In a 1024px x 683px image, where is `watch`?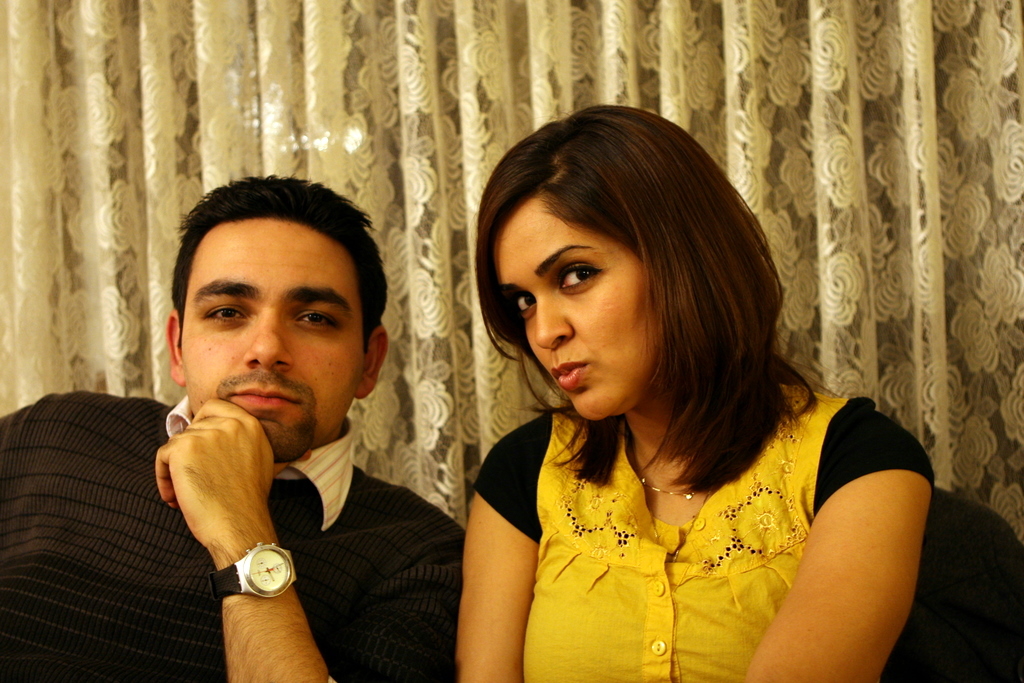
bbox(206, 539, 301, 602).
